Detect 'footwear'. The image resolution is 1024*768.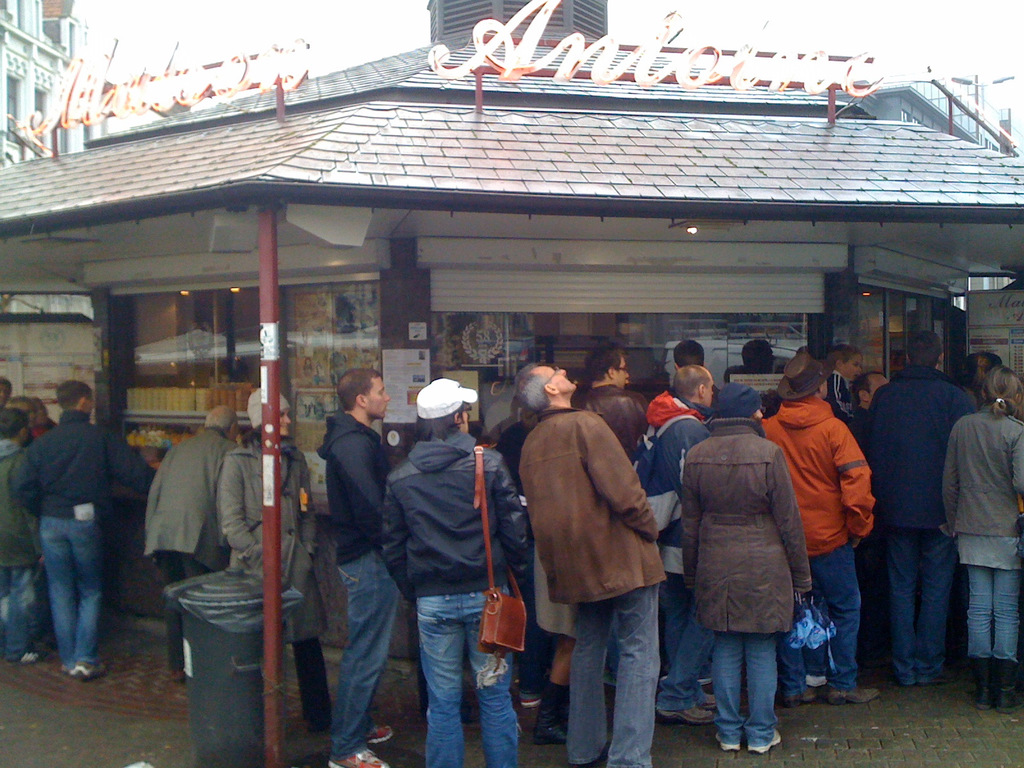
[532, 719, 570, 746].
